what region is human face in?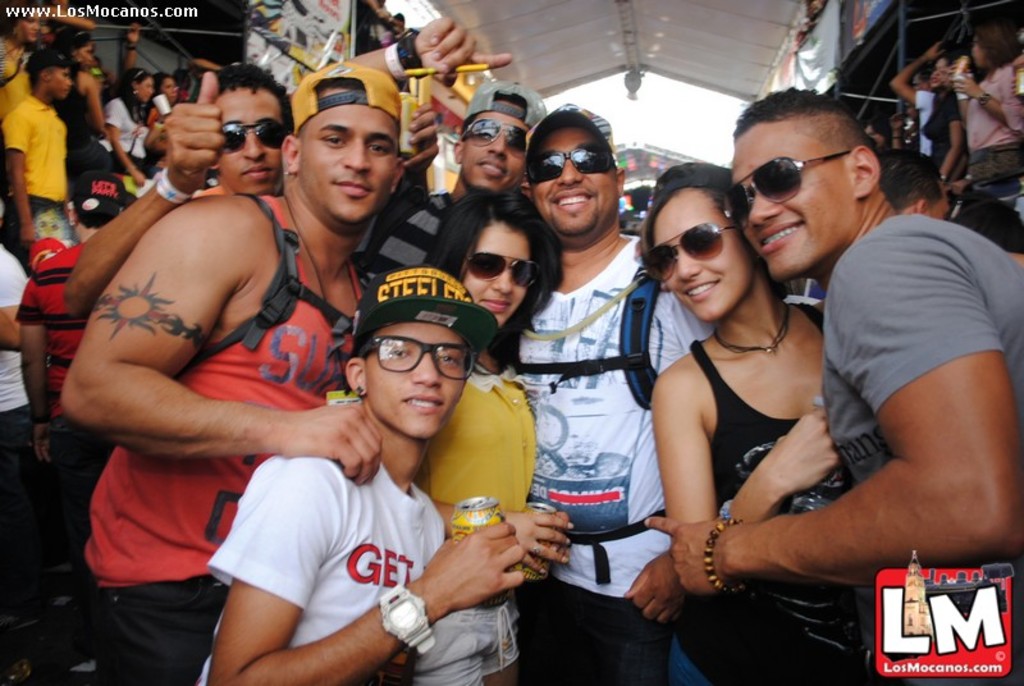
box=[50, 64, 74, 101].
